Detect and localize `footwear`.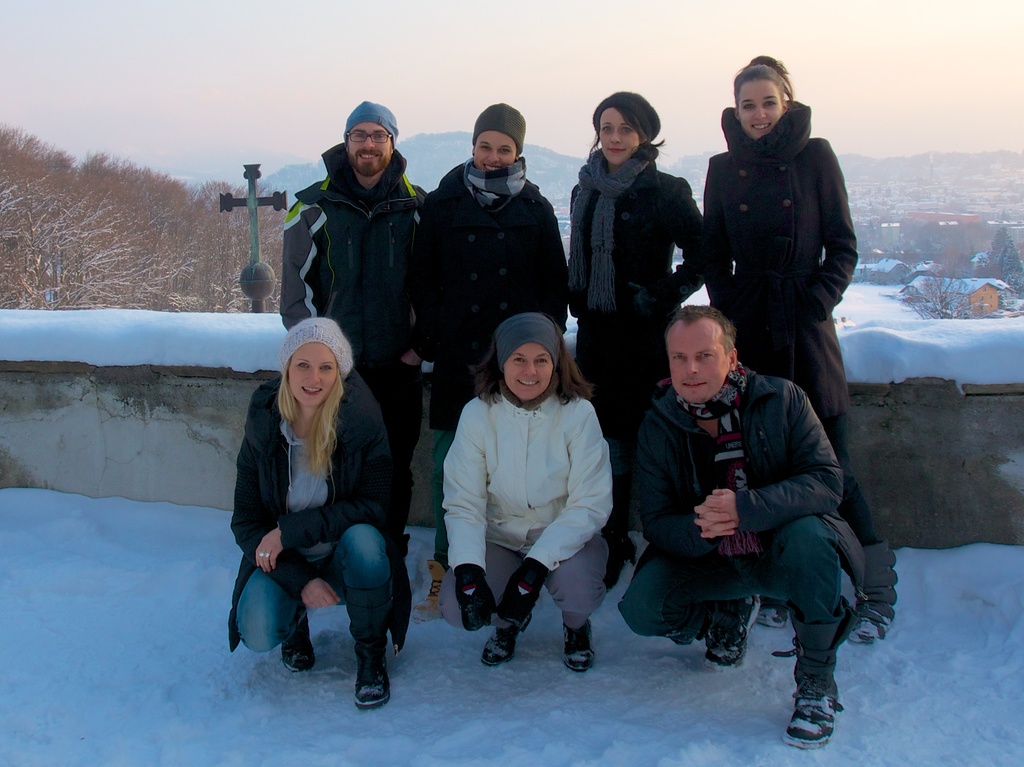
Localized at x1=562, y1=619, x2=598, y2=672.
